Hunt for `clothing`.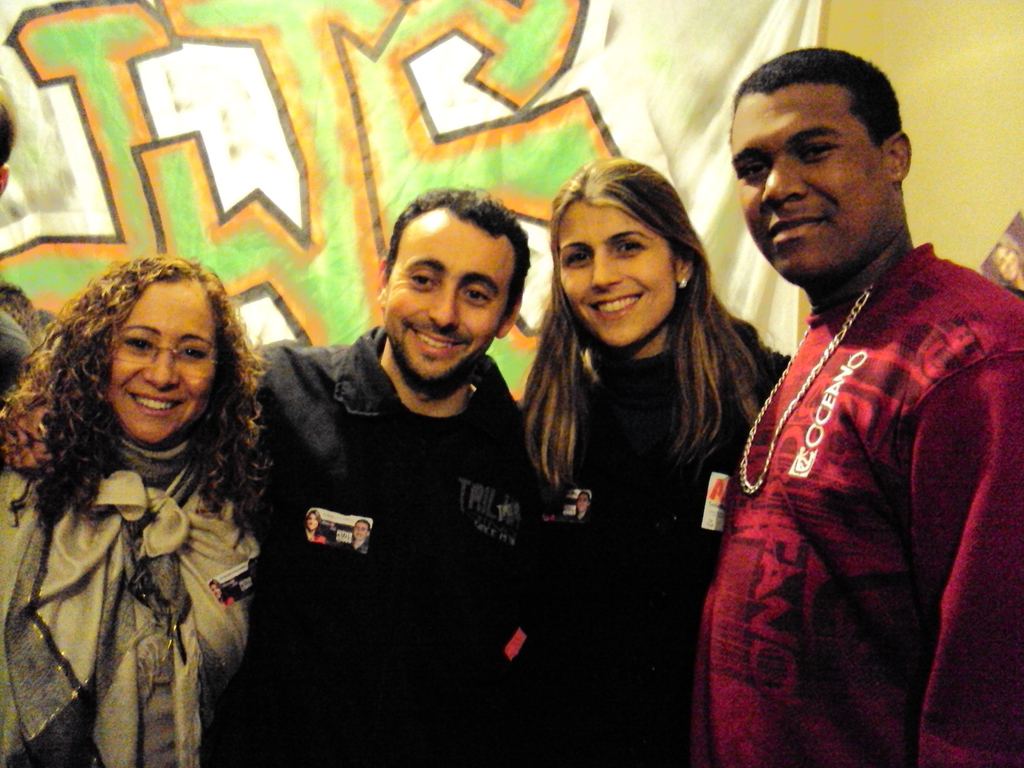
Hunted down at select_region(684, 198, 1007, 720).
